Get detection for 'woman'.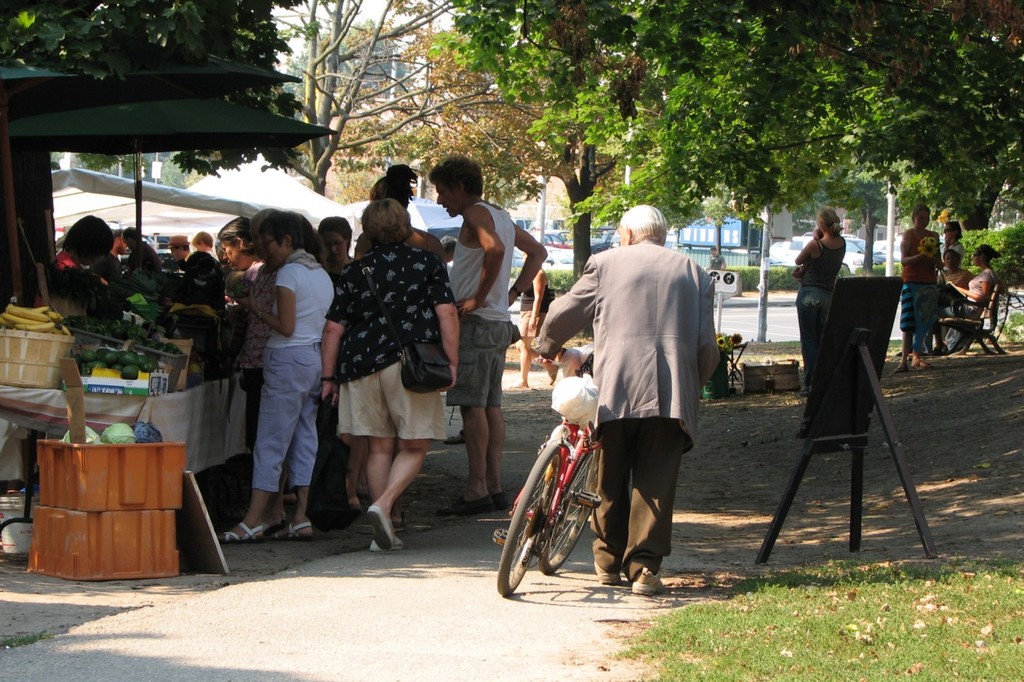
Detection: Rect(791, 209, 848, 398).
